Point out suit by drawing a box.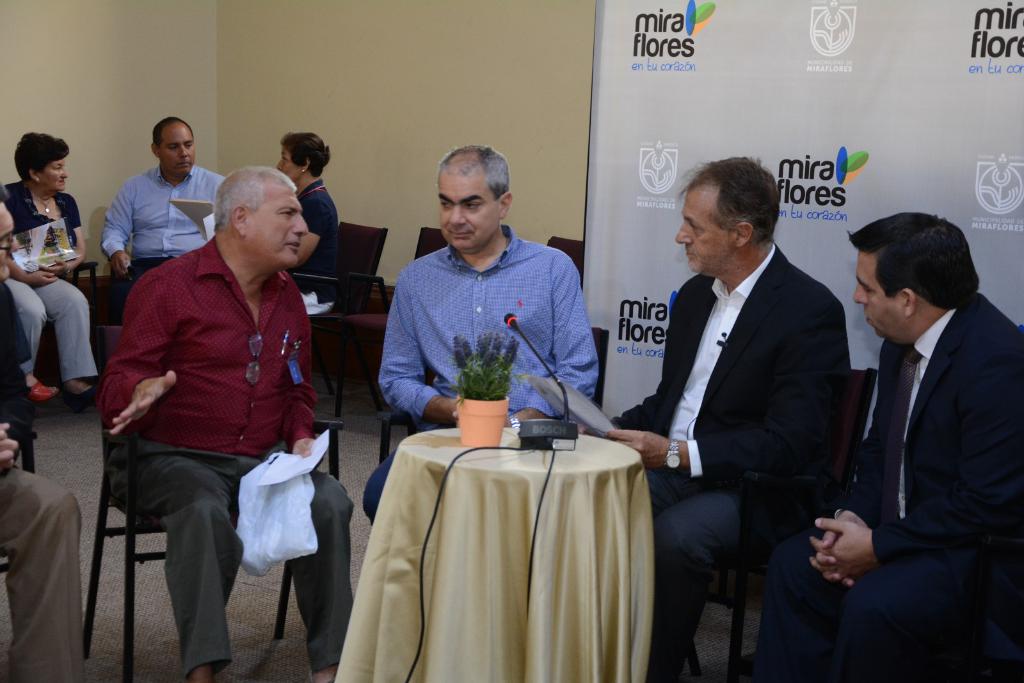
locate(756, 294, 1023, 680).
